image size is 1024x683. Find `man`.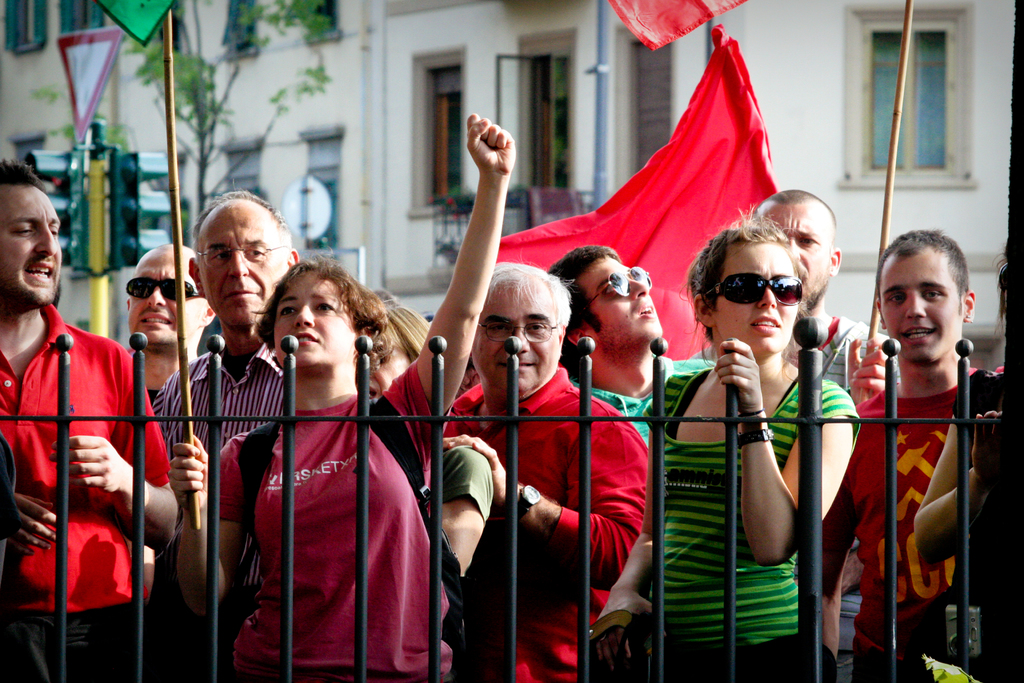
0/160/175/682.
